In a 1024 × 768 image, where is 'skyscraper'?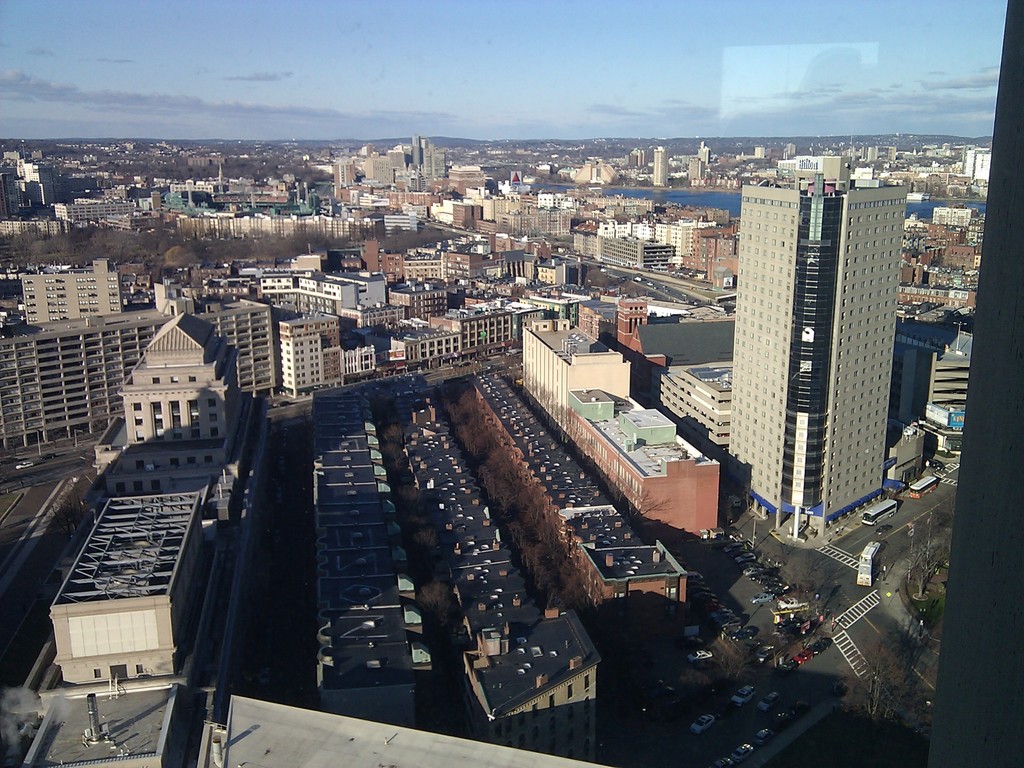
(x1=26, y1=257, x2=140, y2=330).
